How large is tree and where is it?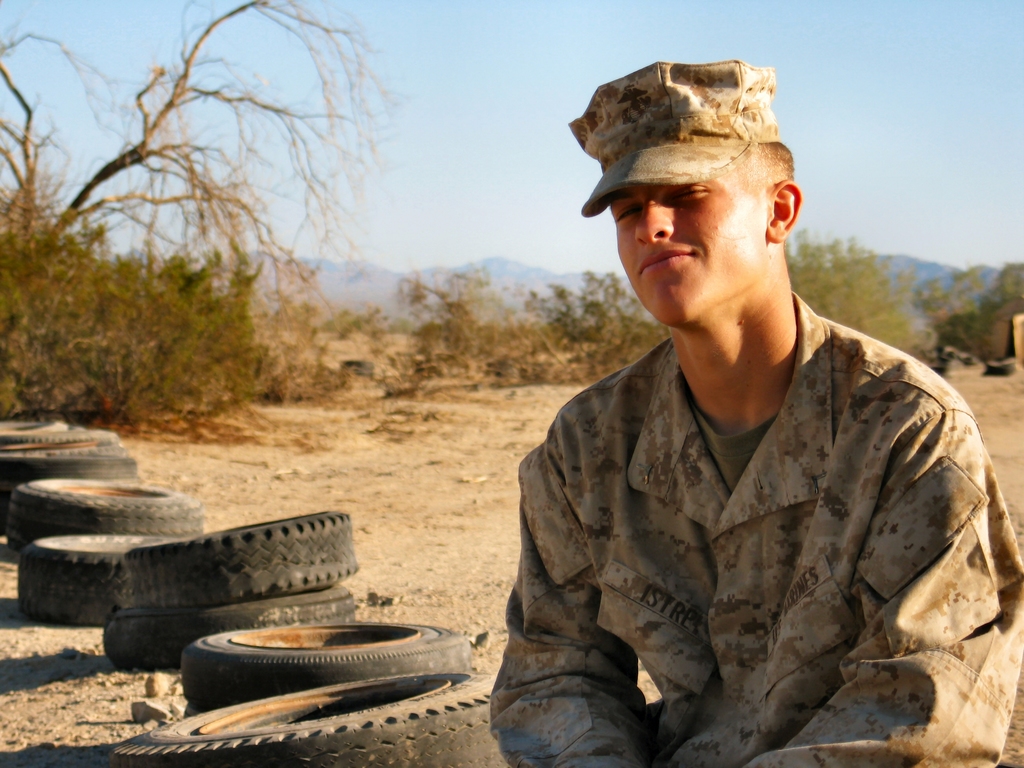
Bounding box: x1=28 y1=26 x2=387 y2=450.
